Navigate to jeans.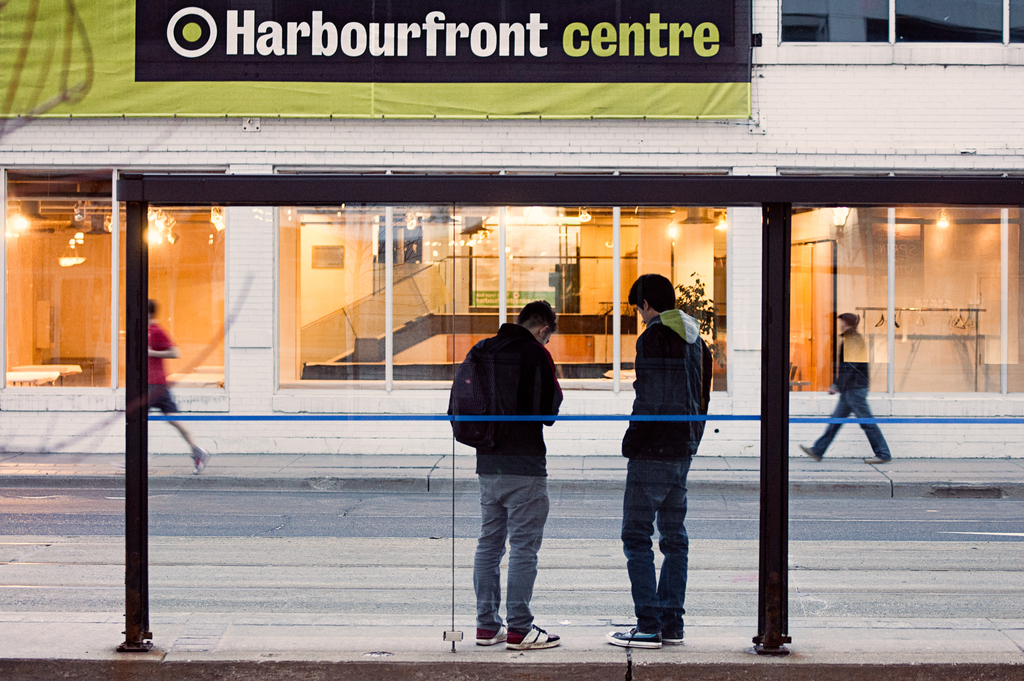
Navigation target: rect(476, 475, 545, 629).
